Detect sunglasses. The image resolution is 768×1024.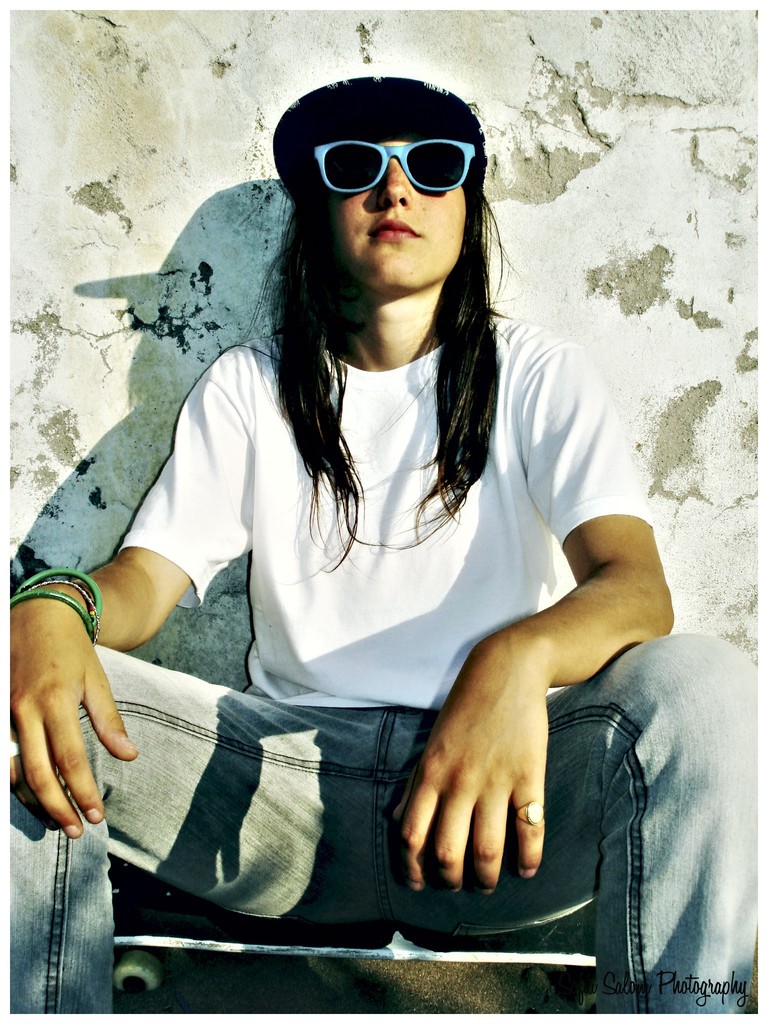
(304, 130, 479, 205).
